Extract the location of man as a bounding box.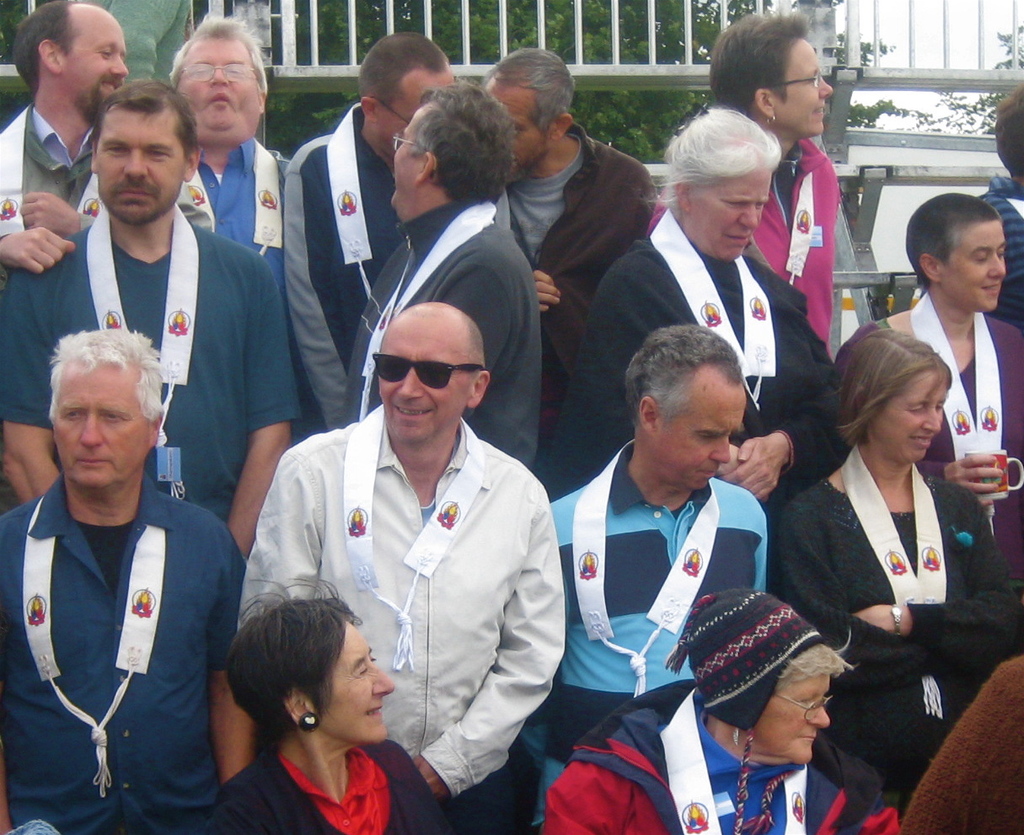
(x1=0, y1=75, x2=306, y2=556).
